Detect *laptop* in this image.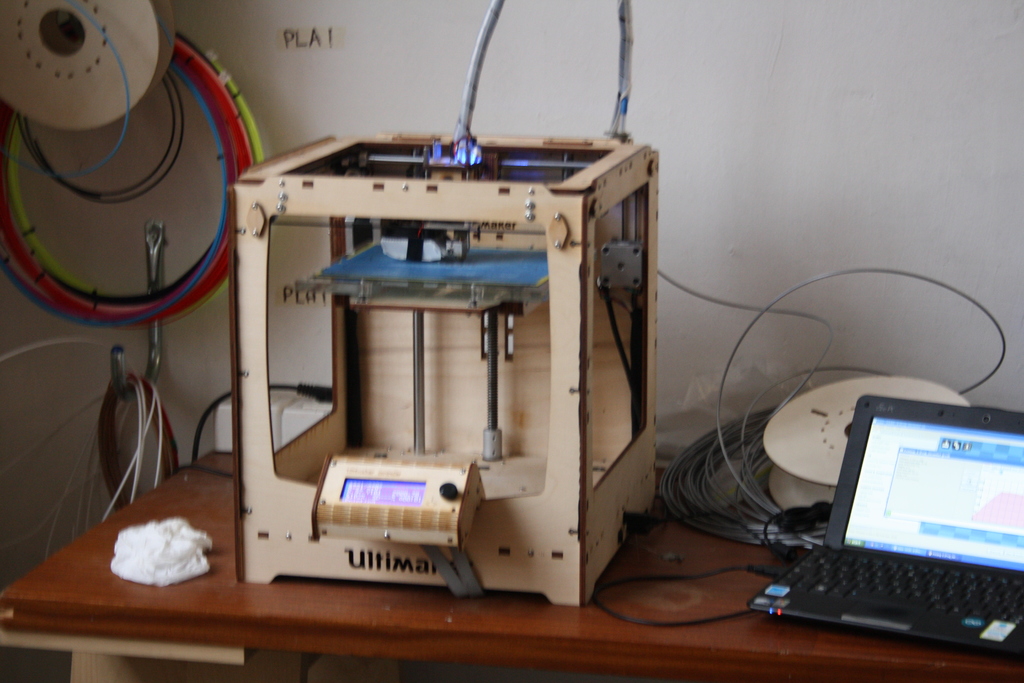
Detection: (left=761, top=386, right=1016, bottom=655).
